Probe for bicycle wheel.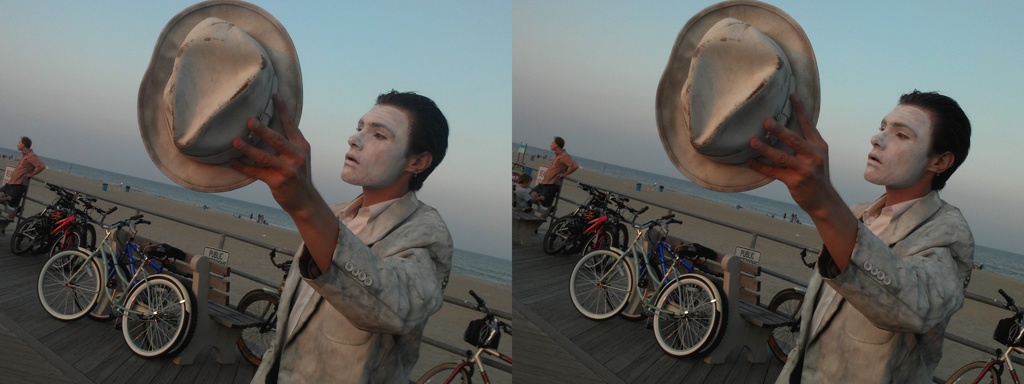
Probe result: x1=581, y1=232, x2=615, y2=269.
